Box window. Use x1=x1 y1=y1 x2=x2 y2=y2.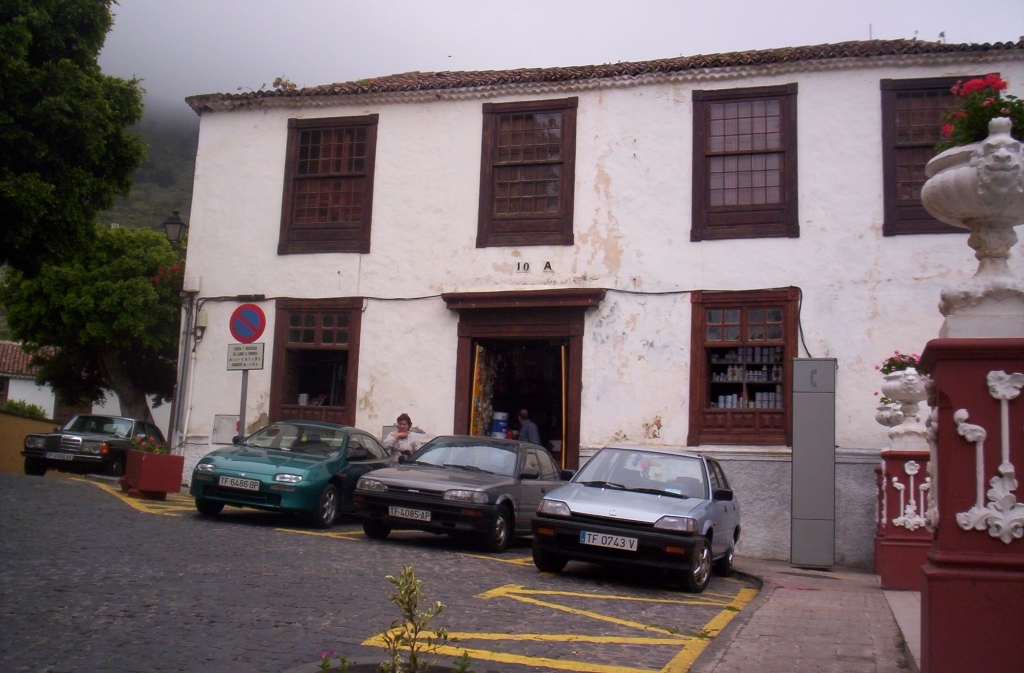
x1=688 y1=82 x2=798 y2=240.
